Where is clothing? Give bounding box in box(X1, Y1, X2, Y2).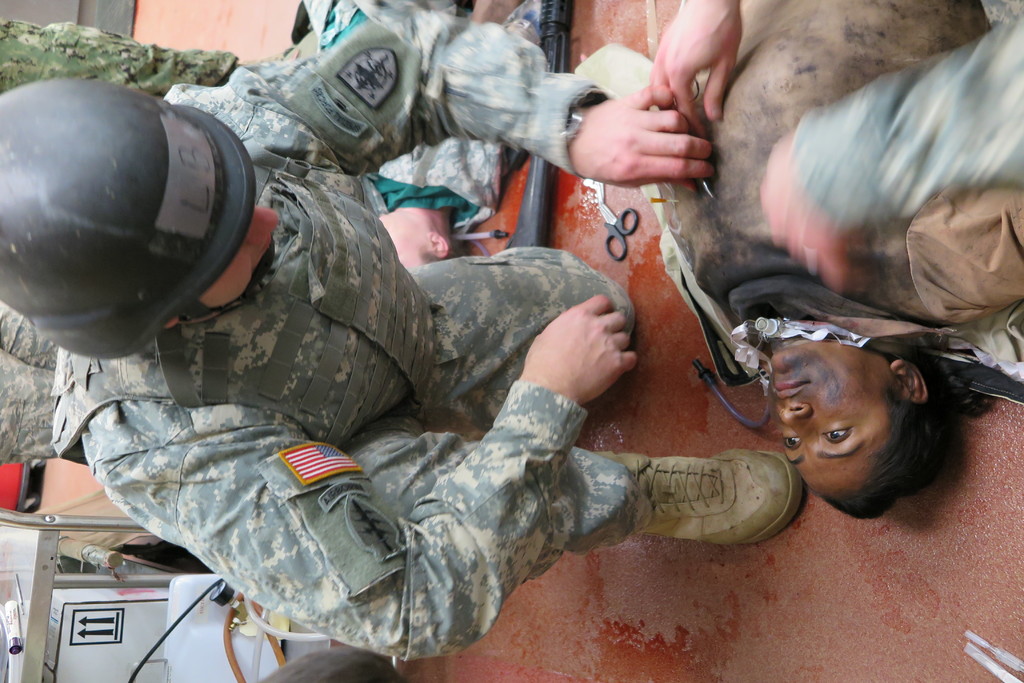
box(51, 0, 648, 662).
